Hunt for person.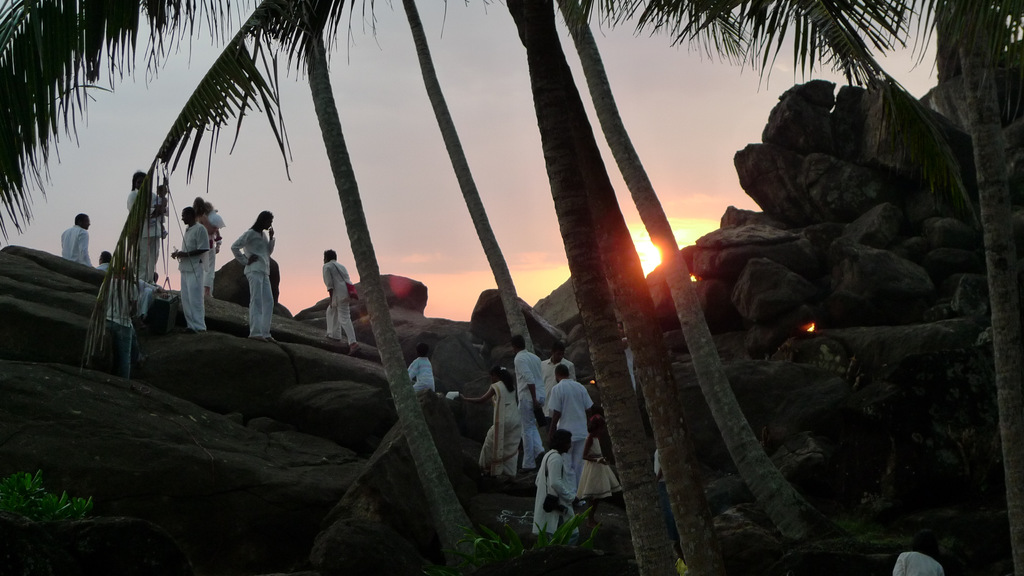
Hunted down at 541 339 575 433.
